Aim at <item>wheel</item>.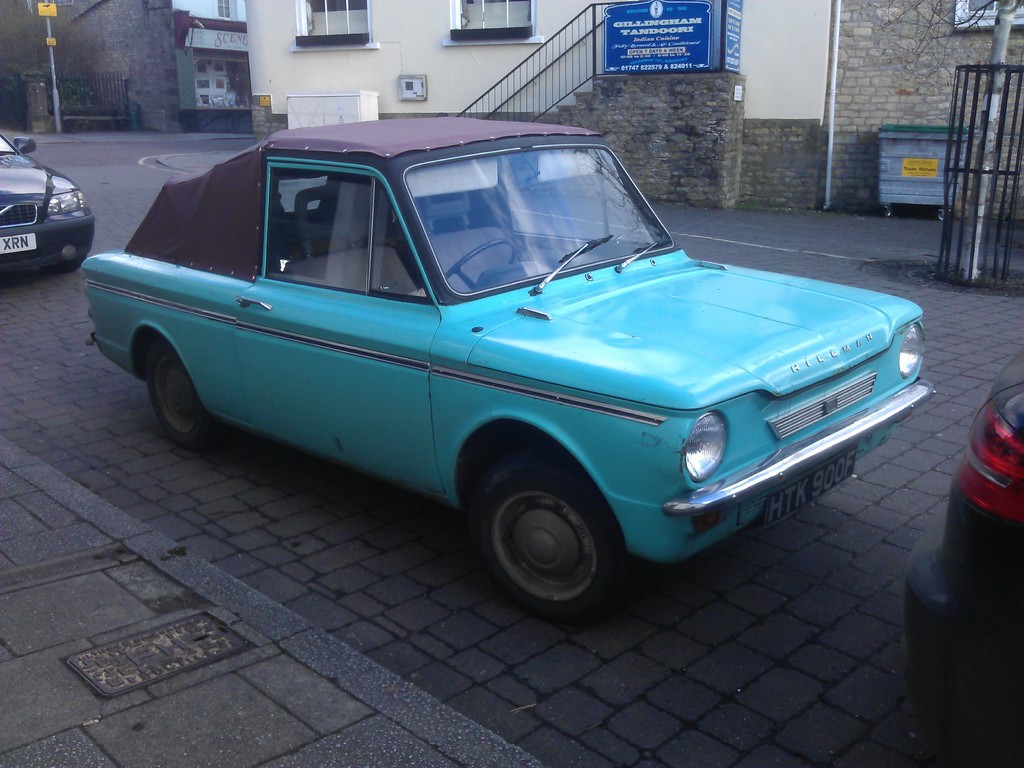
Aimed at x1=443, y1=239, x2=515, y2=292.
